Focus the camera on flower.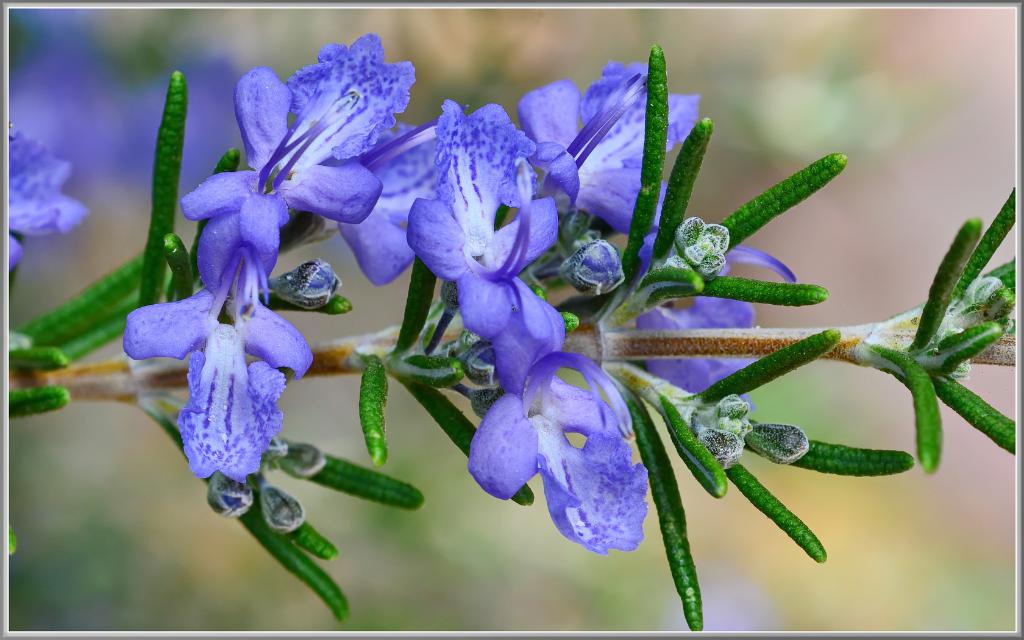
Focus region: [left=477, top=271, right=632, bottom=549].
